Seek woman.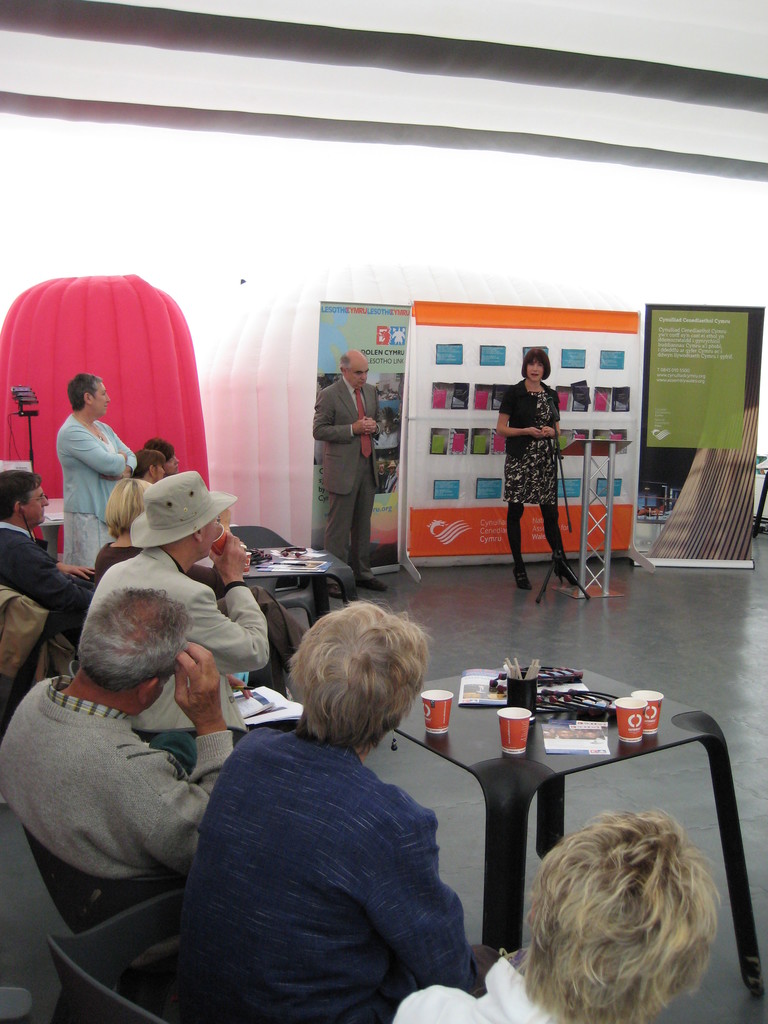
crop(58, 370, 133, 571).
